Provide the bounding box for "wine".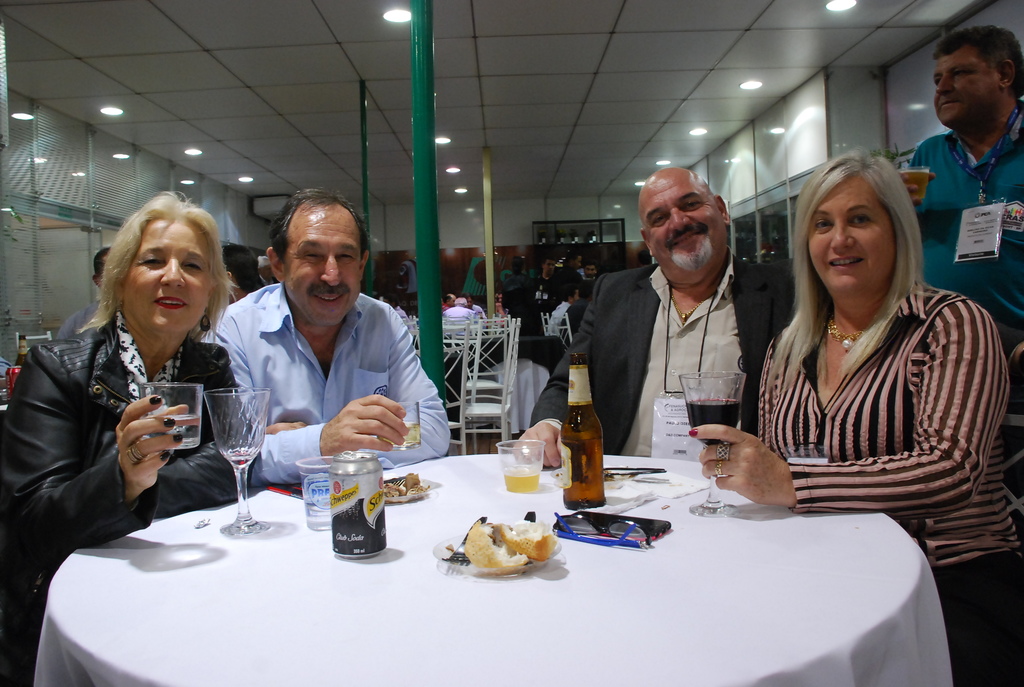
(898,168,930,200).
